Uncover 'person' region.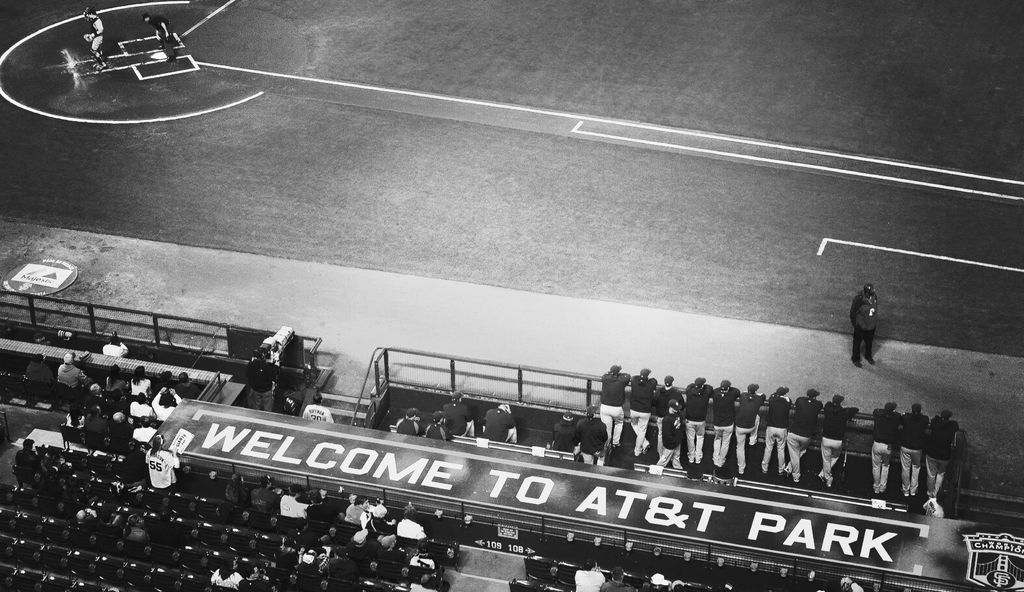
Uncovered: crop(399, 412, 420, 435).
